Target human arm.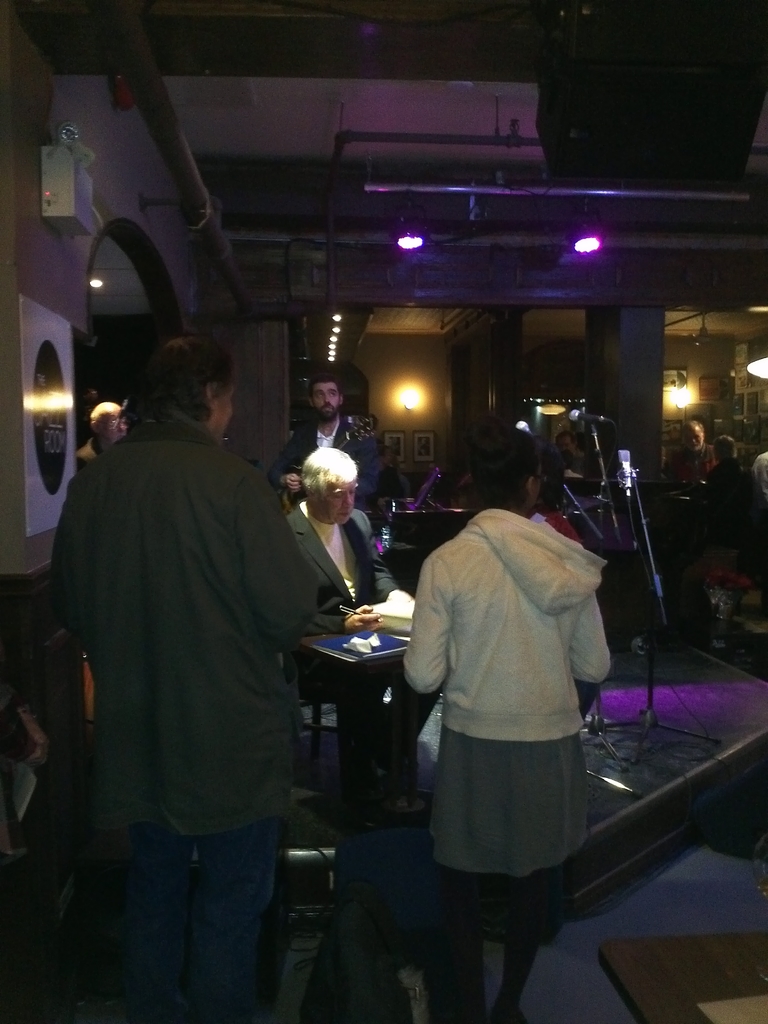
Target region: <bbox>228, 466, 314, 643</bbox>.
